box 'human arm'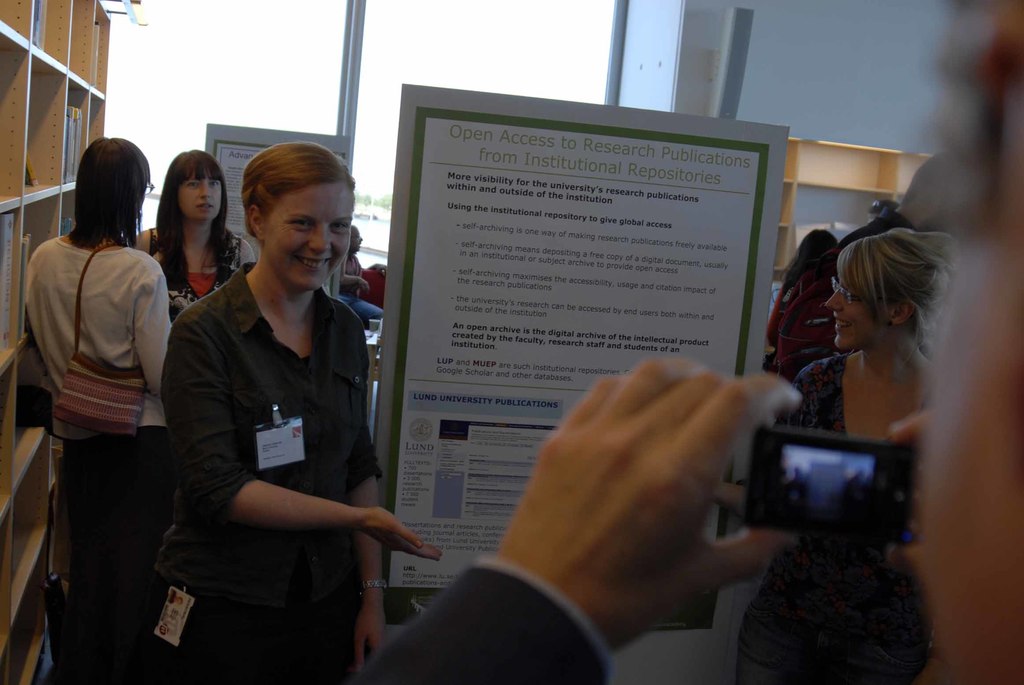
Rect(132, 271, 174, 403)
